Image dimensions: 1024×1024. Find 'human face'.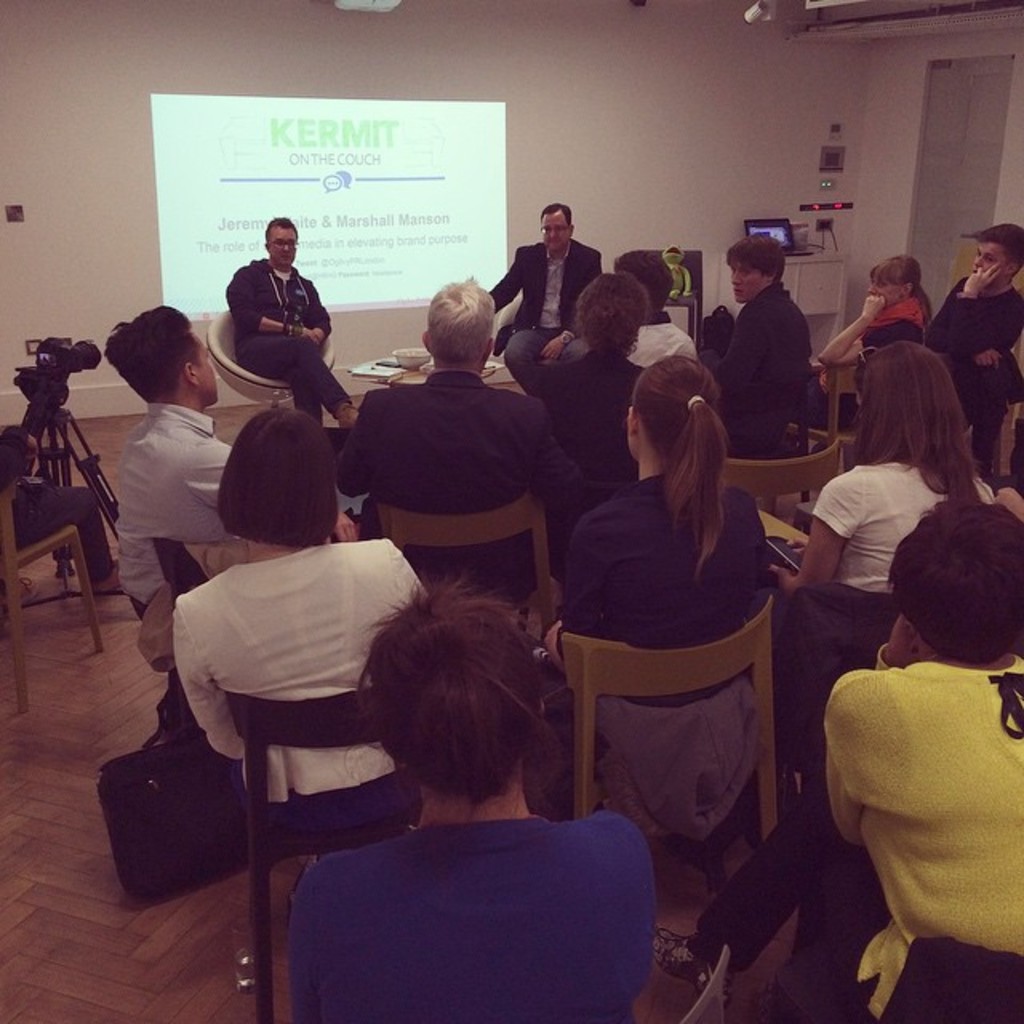
(194, 334, 221, 405).
